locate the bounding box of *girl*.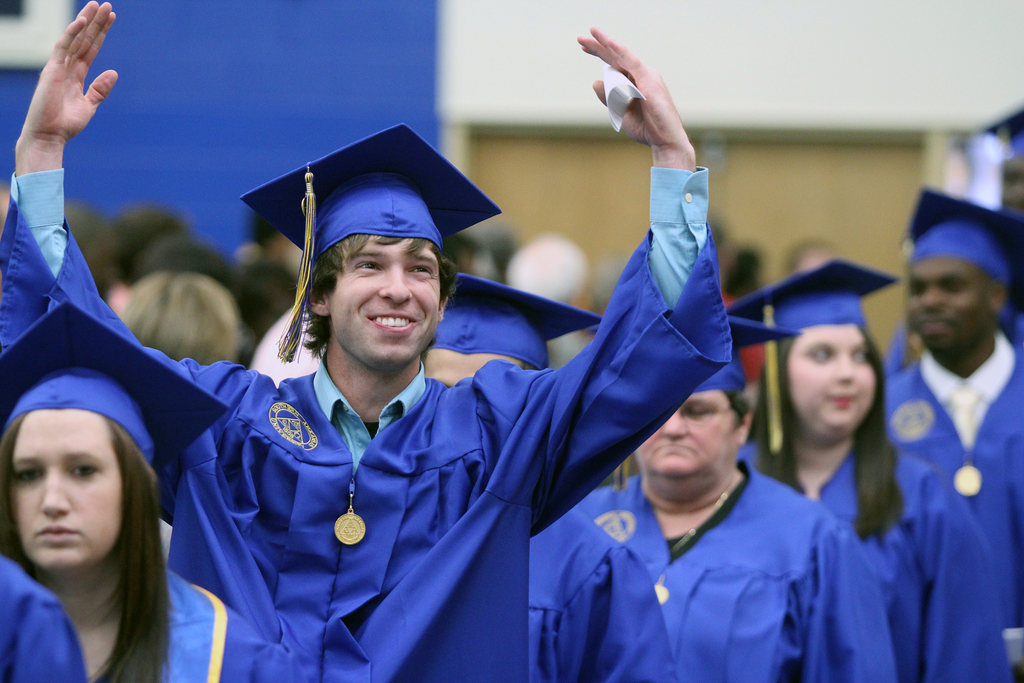
Bounding box: x1=0 y1=300 x2=299 y2=682.
